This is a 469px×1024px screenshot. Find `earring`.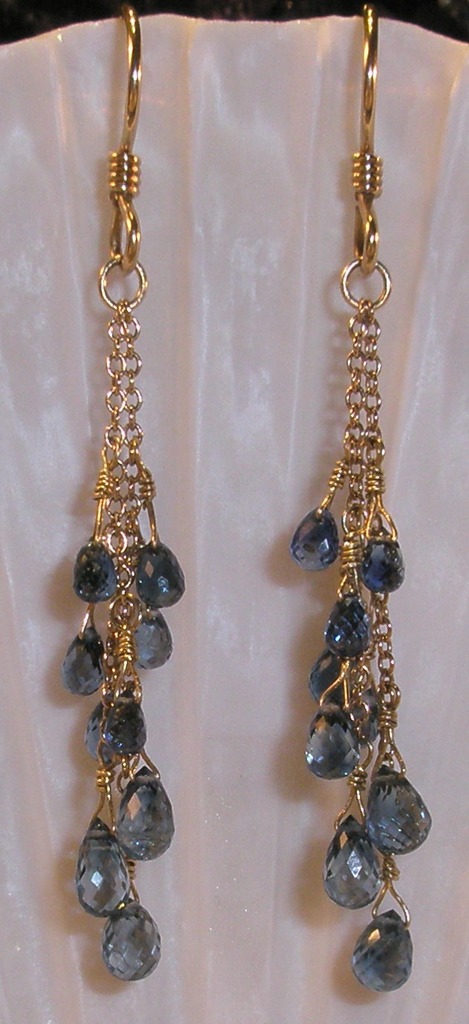
Bounding box: {"x1": 56, "y1": 5, "x2": 191, "y2": 982}.
